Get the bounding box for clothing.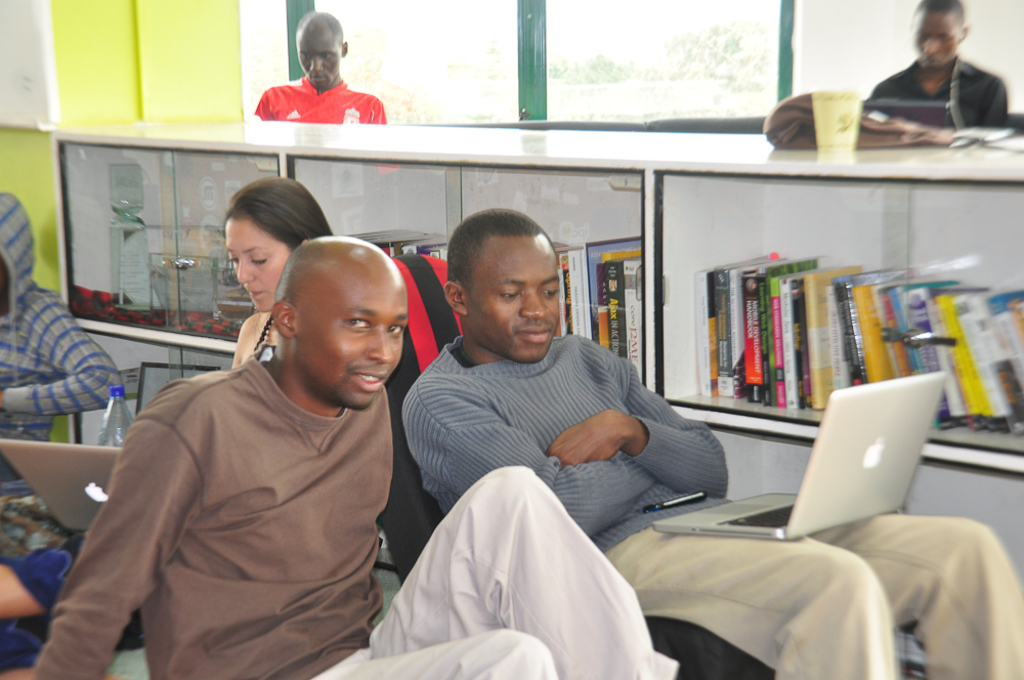
crop(0, 196, 126, 449).
